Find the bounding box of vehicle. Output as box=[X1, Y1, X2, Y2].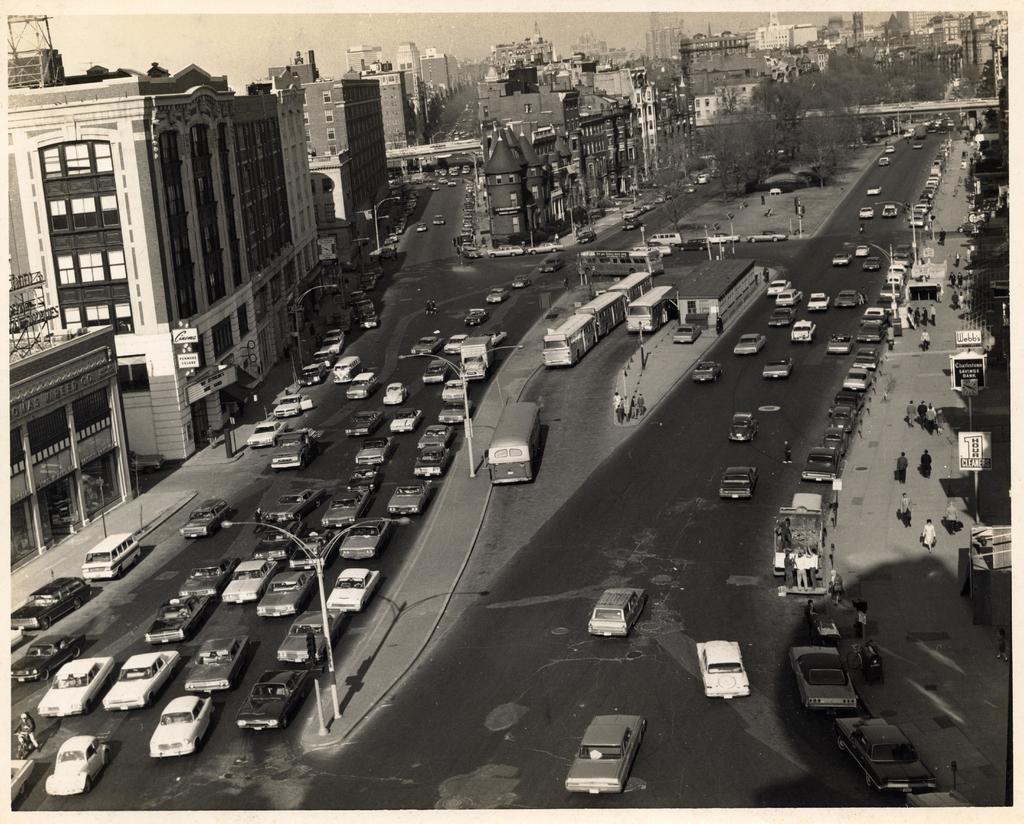
box=[764, 358, 794, 380].
